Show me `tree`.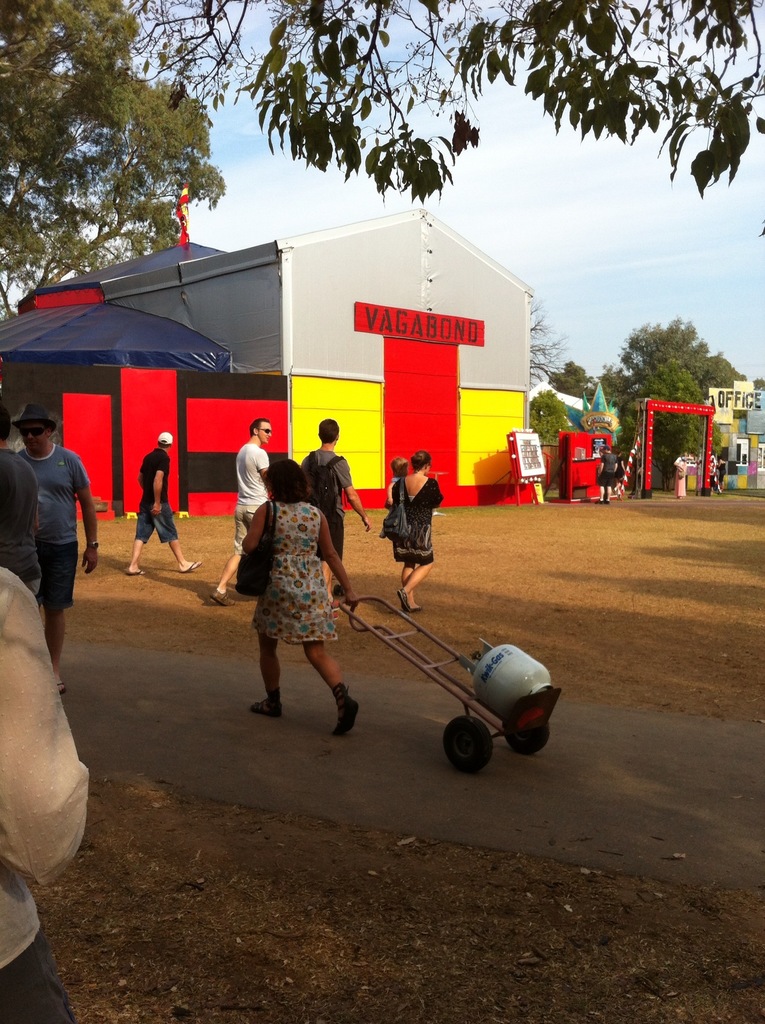
`tree` is here: x1=0, y1=0, x2=230, y2=326.
